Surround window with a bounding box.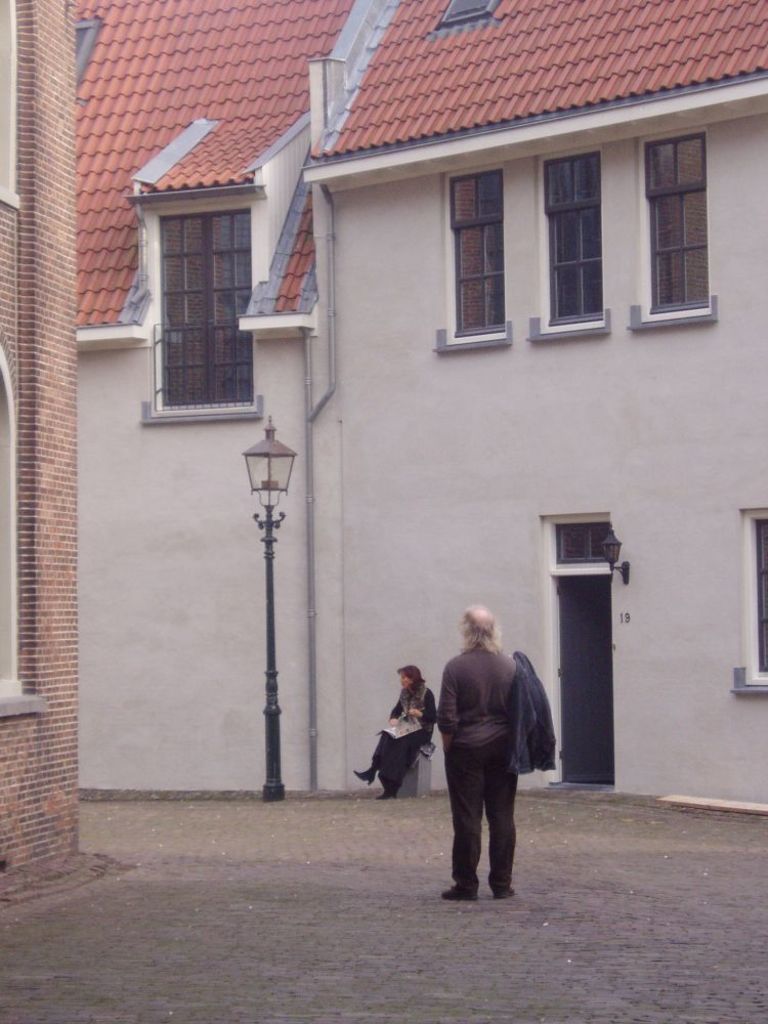
l=443, t=165, r=516, b=357.
